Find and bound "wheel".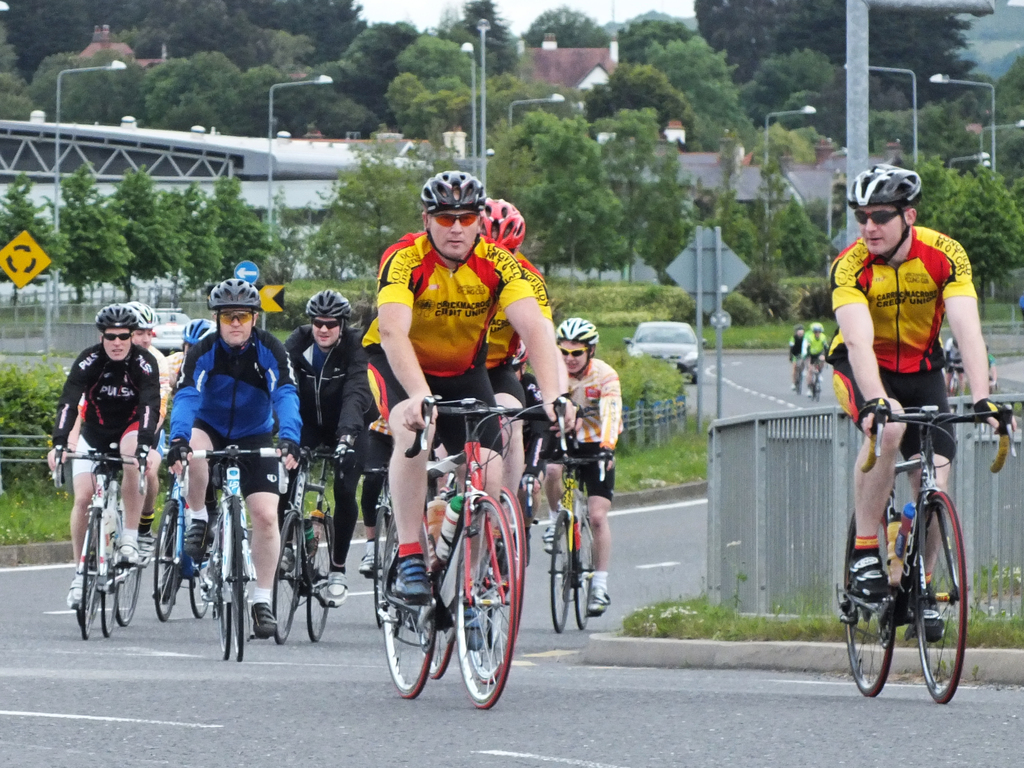
Bound: (102, 584, 118, 639).
